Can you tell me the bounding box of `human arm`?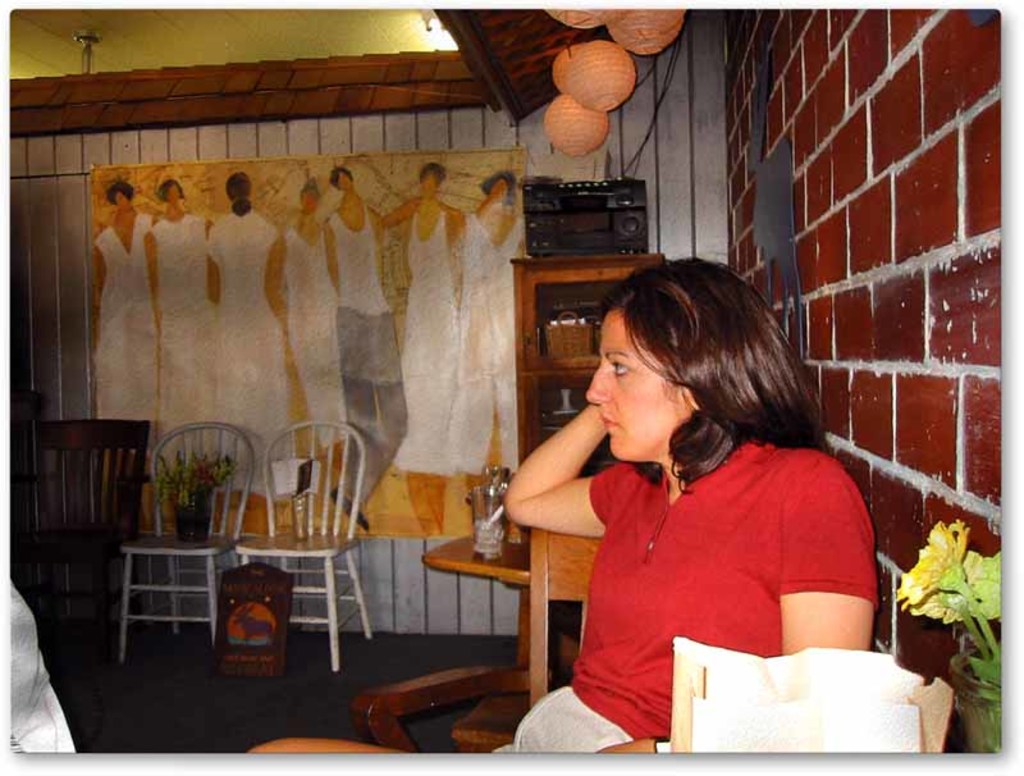
[520, 405, 609, 554].
